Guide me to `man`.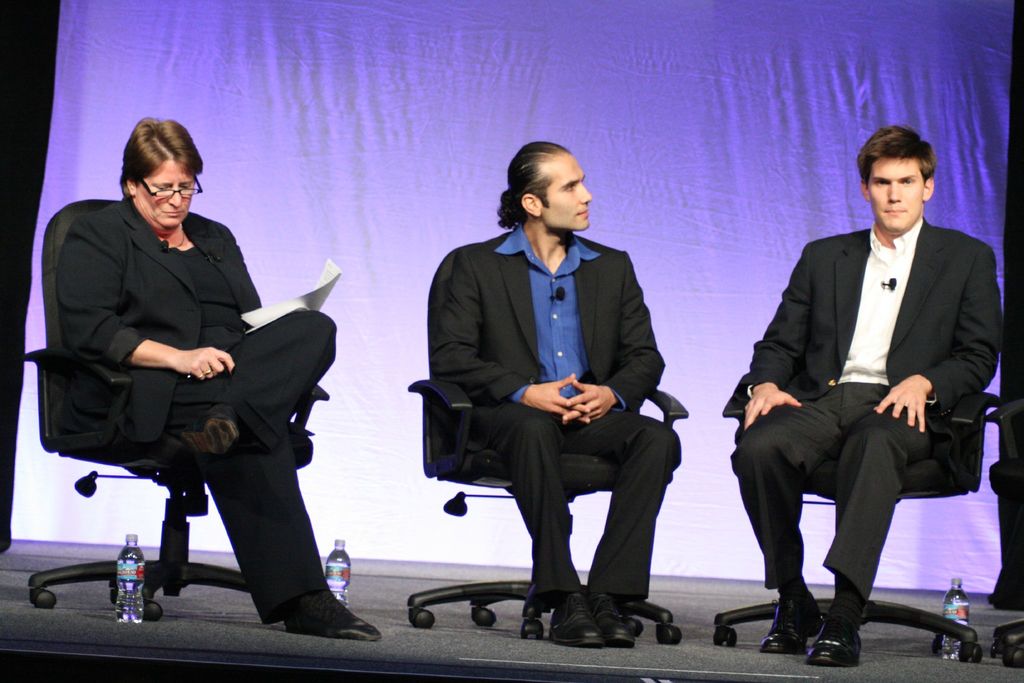
Guidance: pyautogui.locateOnScreen(433, 138, 676, 647).
